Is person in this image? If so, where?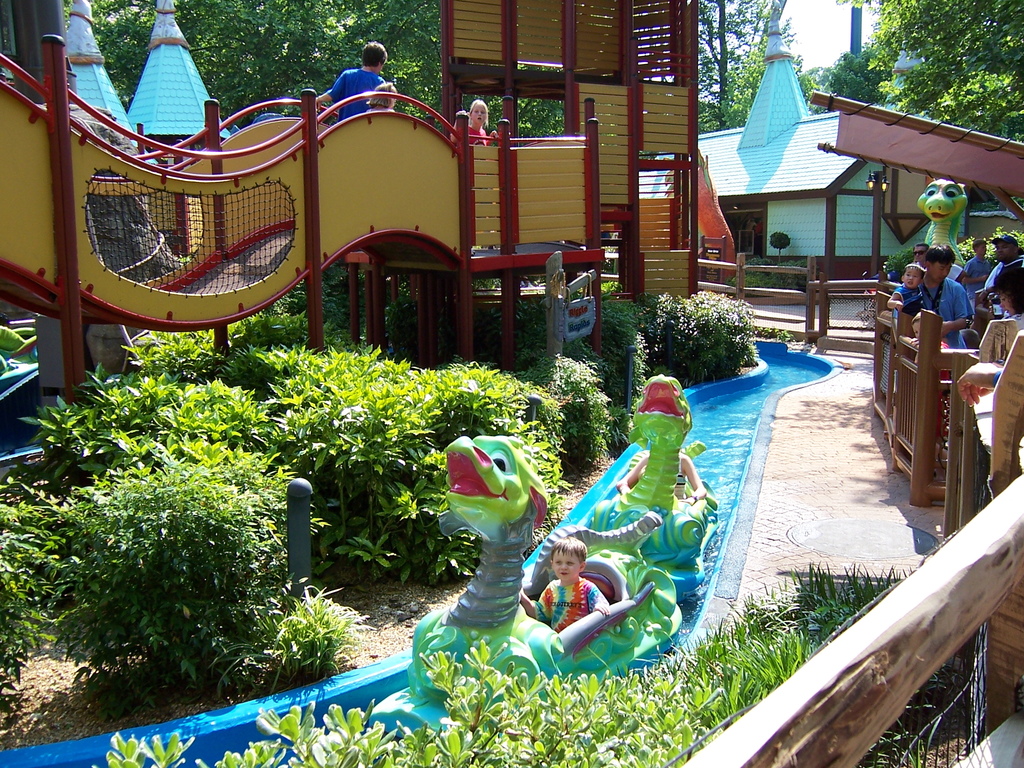
Yes, at 969 232 1023 320.
